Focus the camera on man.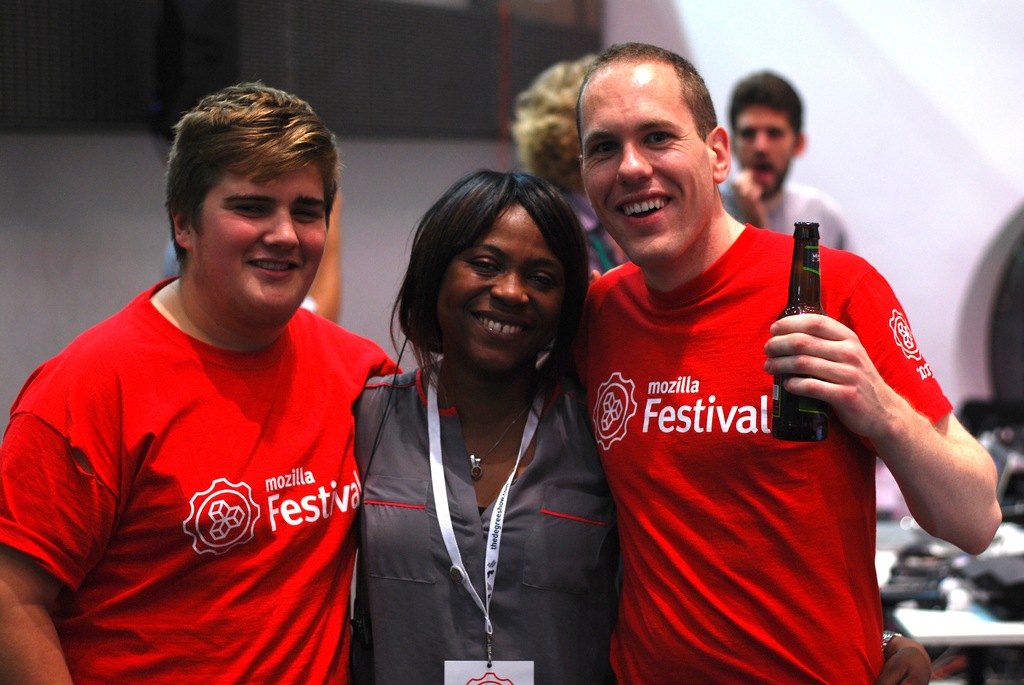
Focus region: (left=556, top=39, right=1001, bottom=684).
